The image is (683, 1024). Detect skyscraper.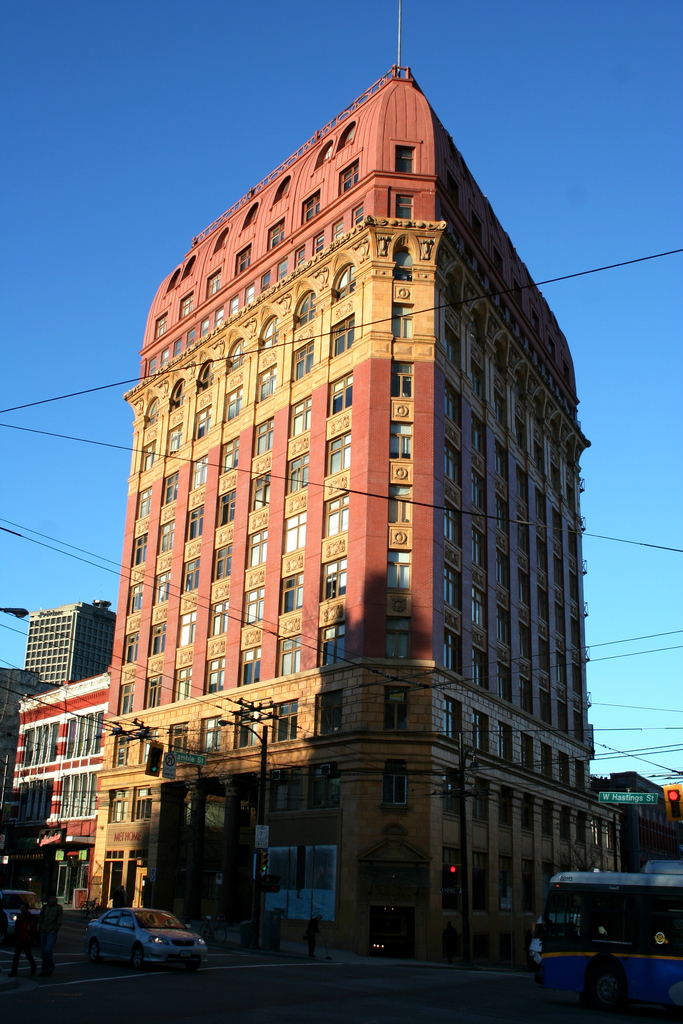
Detection: select_region(85, 0, 589, 966).
